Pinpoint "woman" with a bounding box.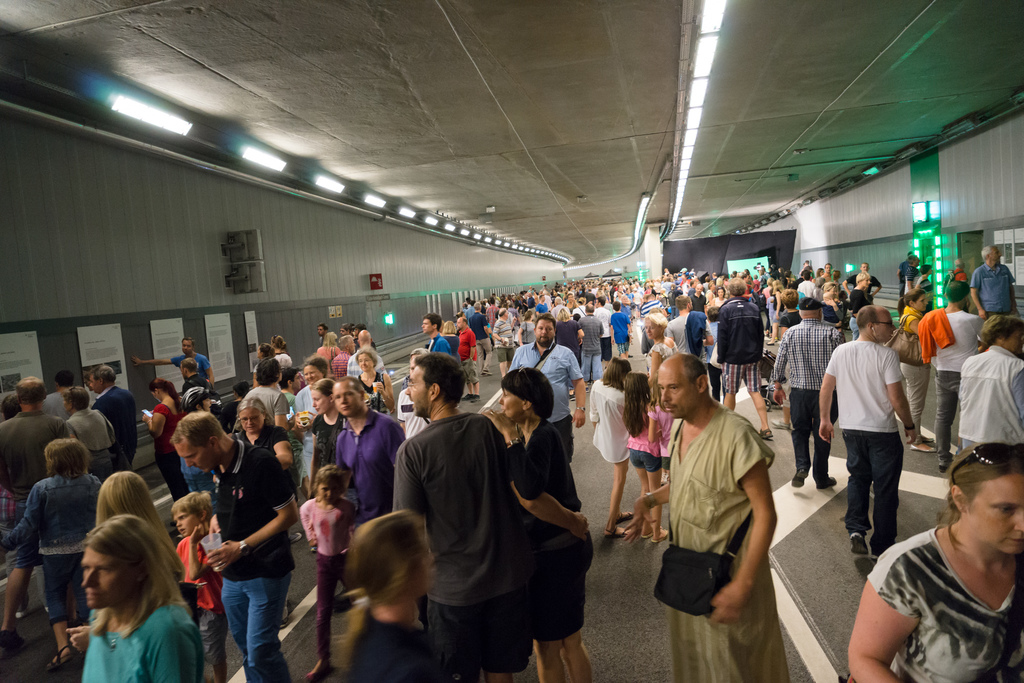
253, 345, 274, 388.
